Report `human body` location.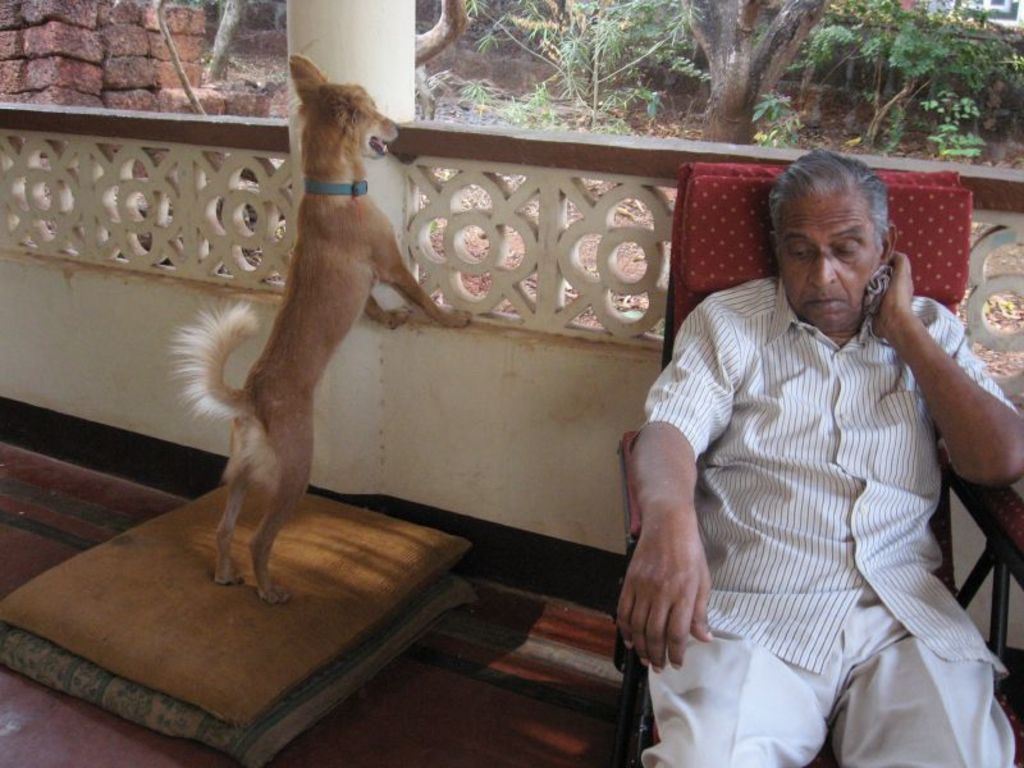
Report: left=607, top=101, right=956, bottom=758.
